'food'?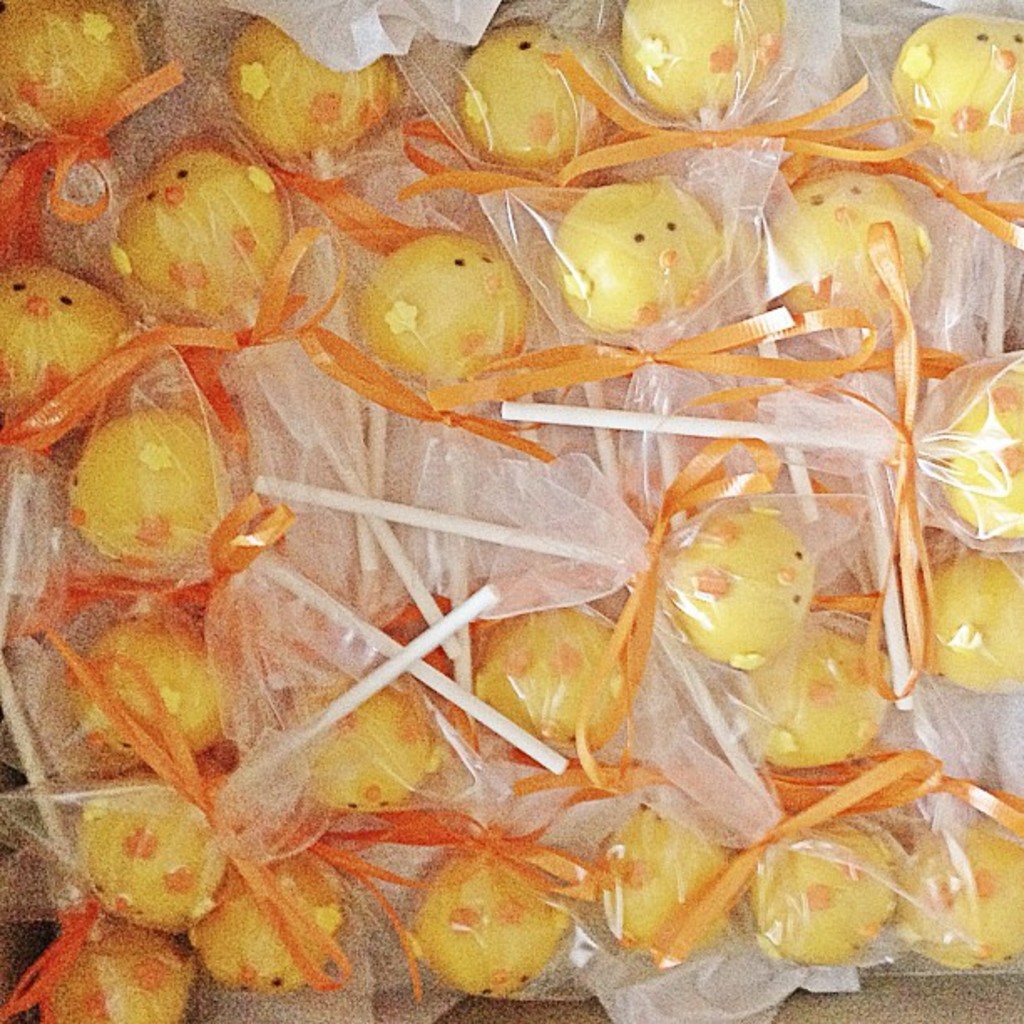
<box>738,631,905,770</box>
